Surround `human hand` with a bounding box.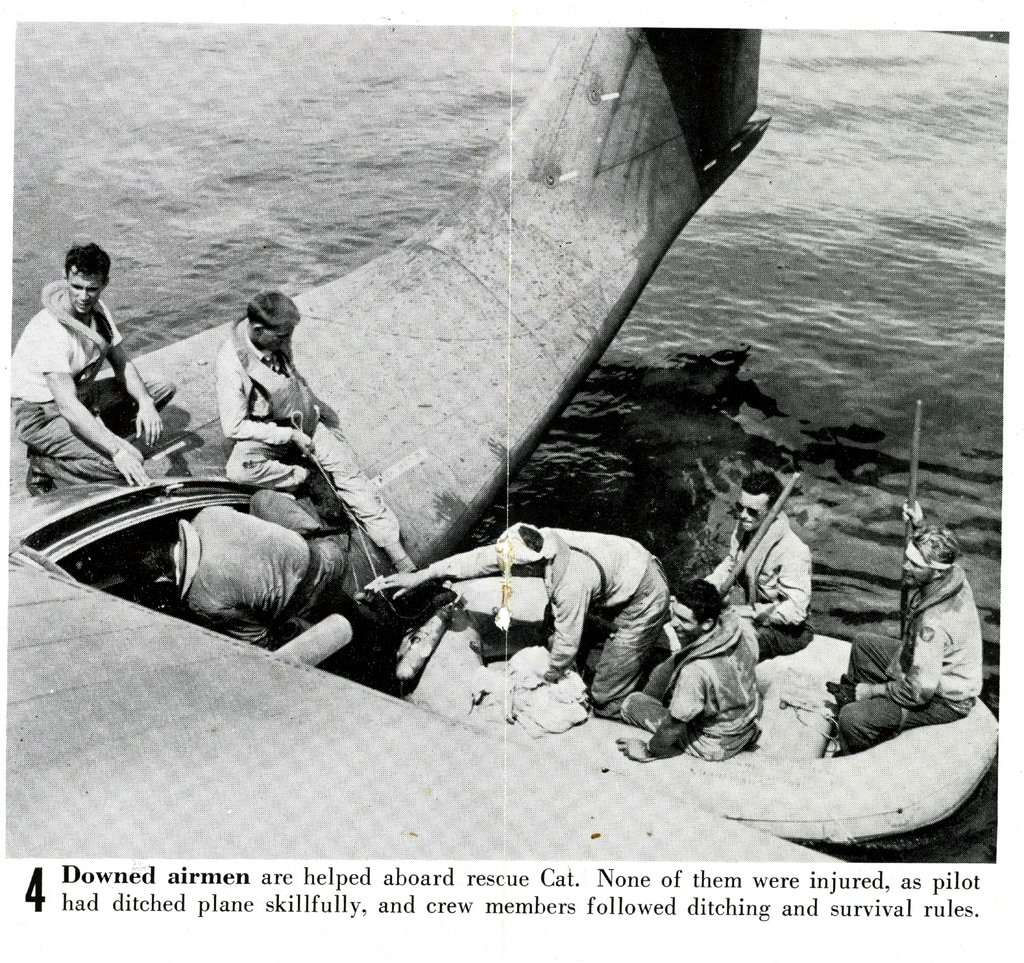
rect(129, 403, 164, 444).
